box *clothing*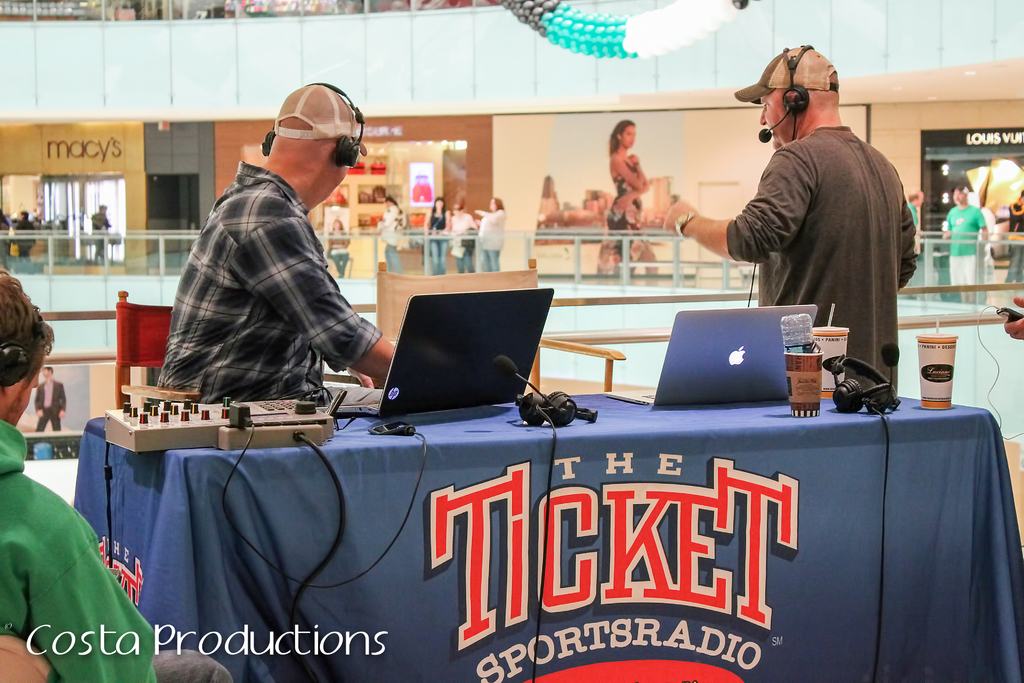
[left=449, top=204, right=479, bottom=262]
